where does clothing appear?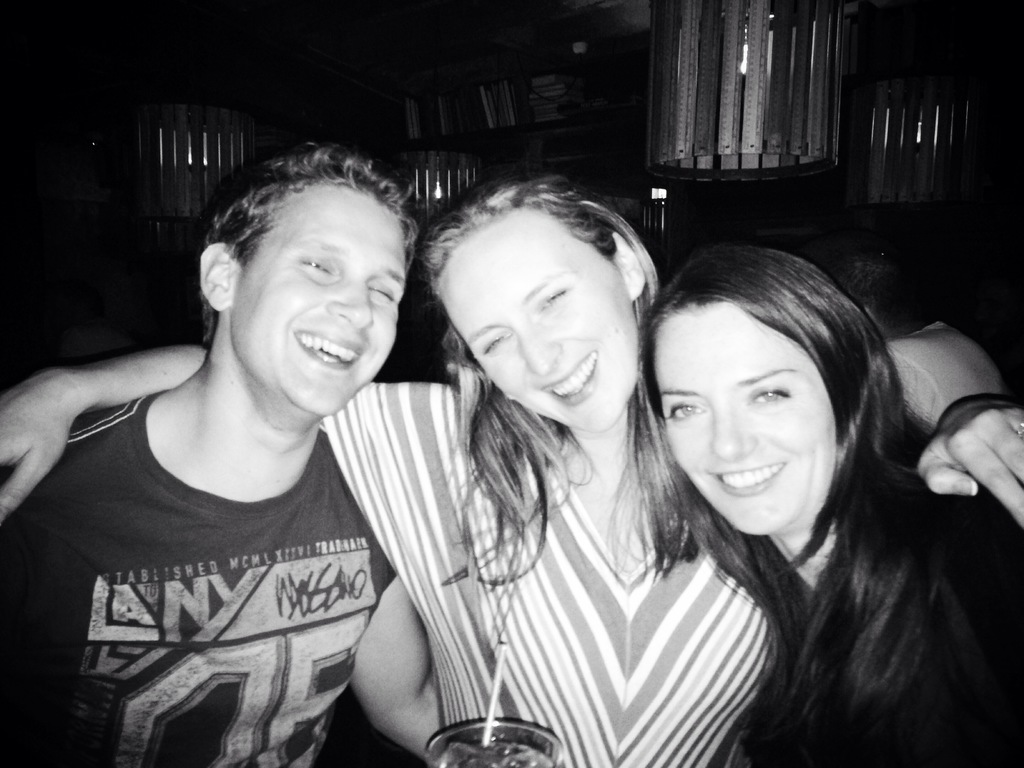
Appears at detection(753, 463, 1023, 767).
